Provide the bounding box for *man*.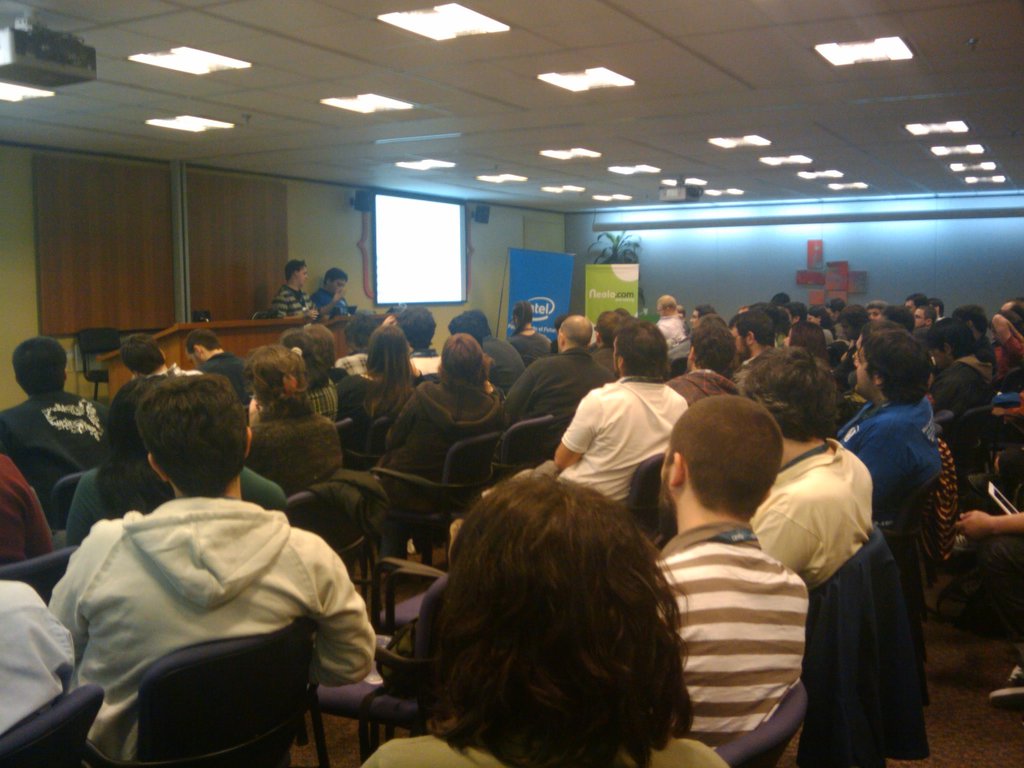
(932, 323, 993, 508).
